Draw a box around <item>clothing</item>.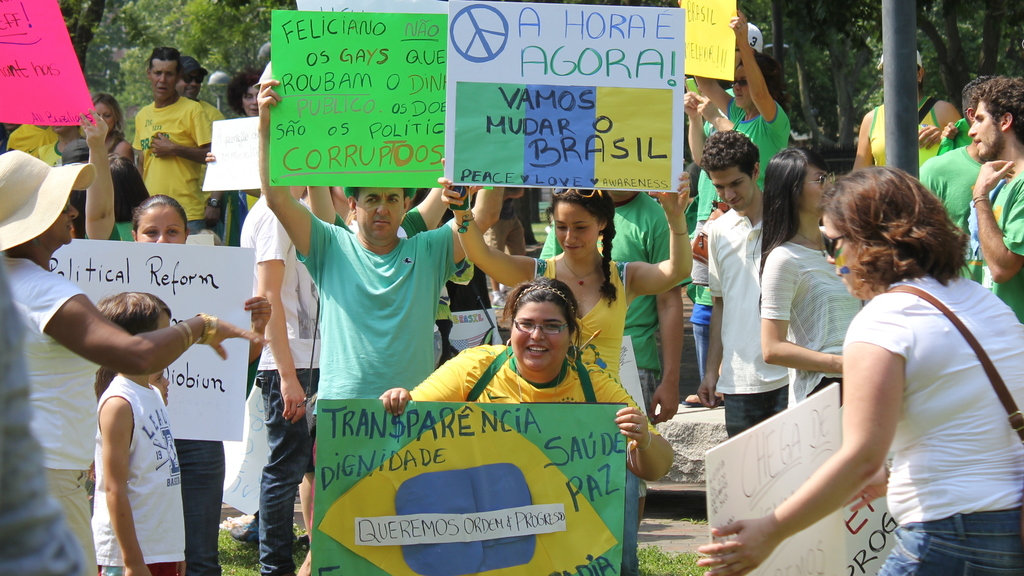
968/175/1023/321.
